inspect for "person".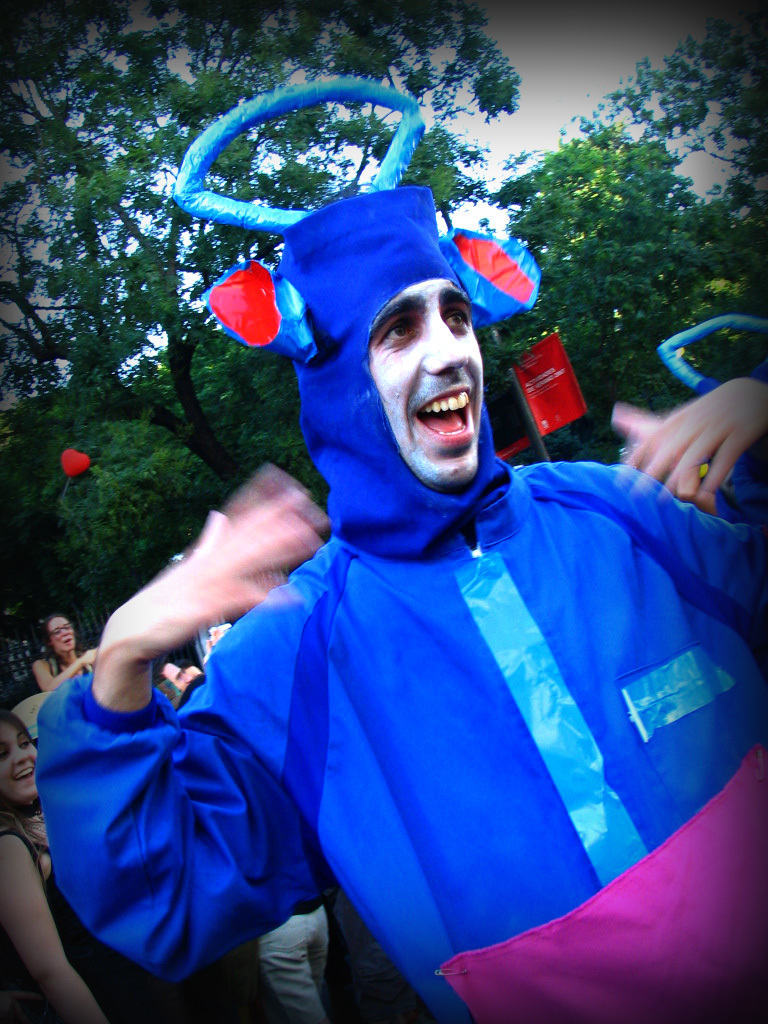
Inspection: l=113, t=115, r=736, b=1023.
